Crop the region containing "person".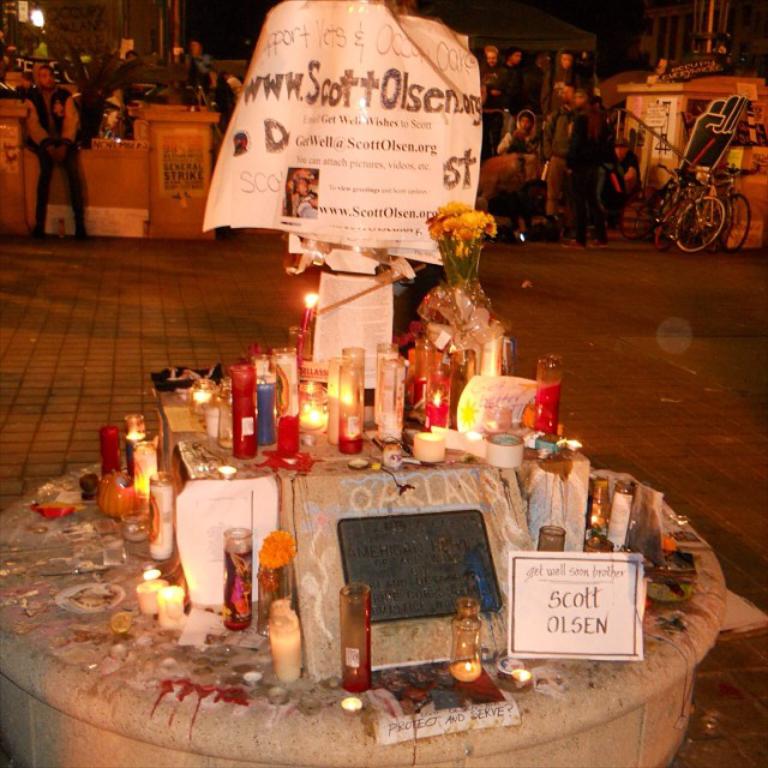
Crop region: x1=569 y1=86 x2=616 y2=233.
